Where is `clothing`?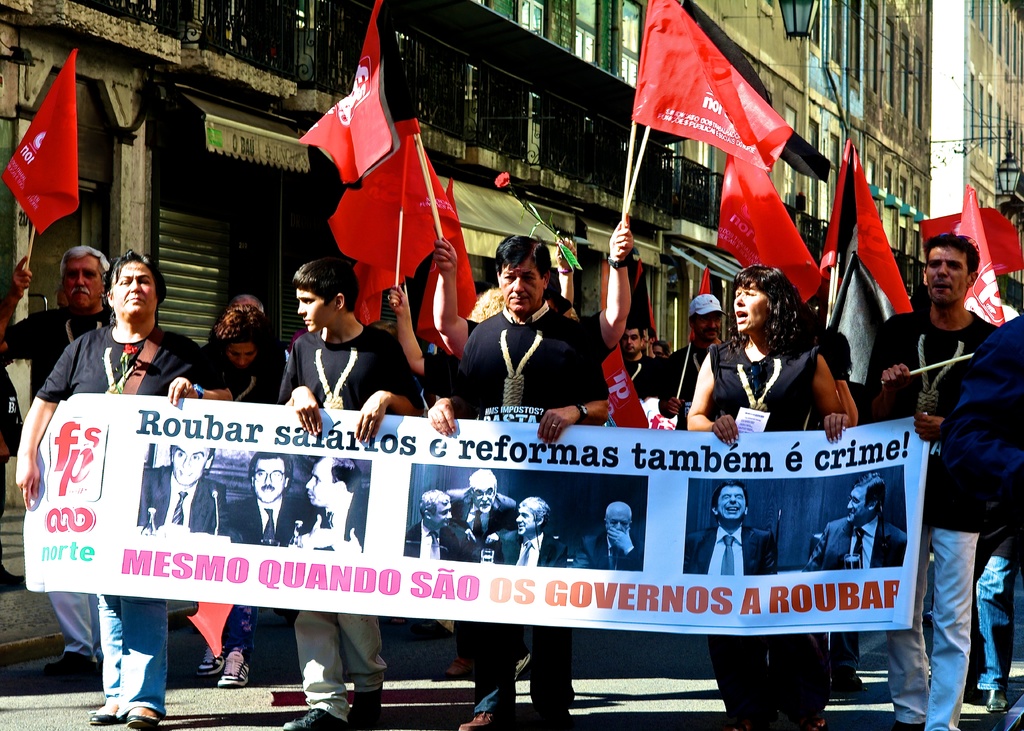
28:325:229:719.
